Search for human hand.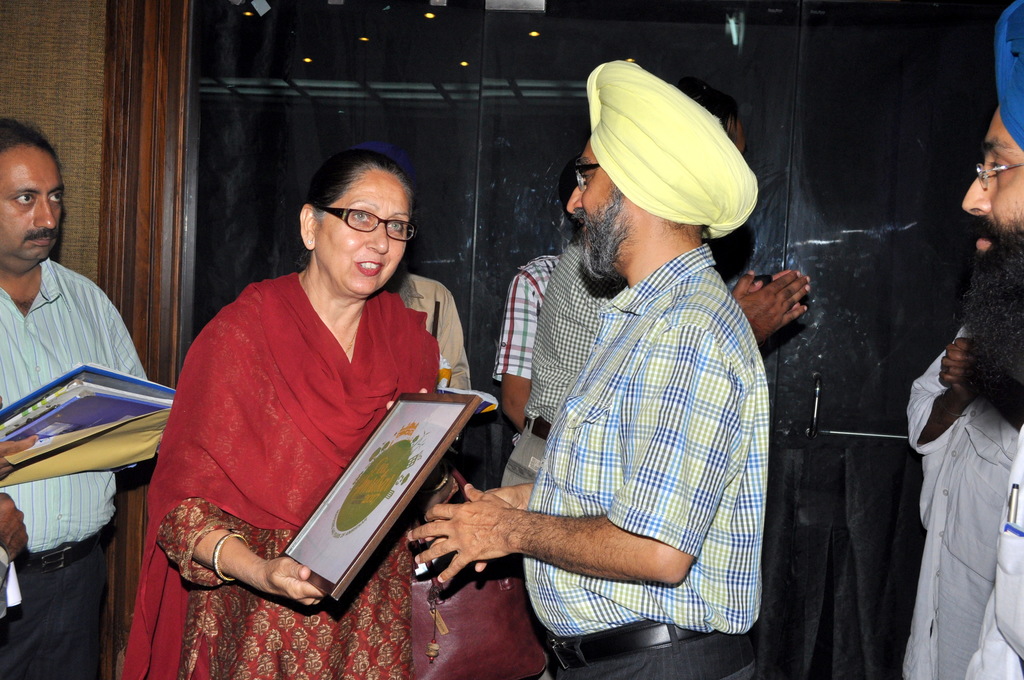
Found at (x1=0, y1=434, x2=40, y2=480).
